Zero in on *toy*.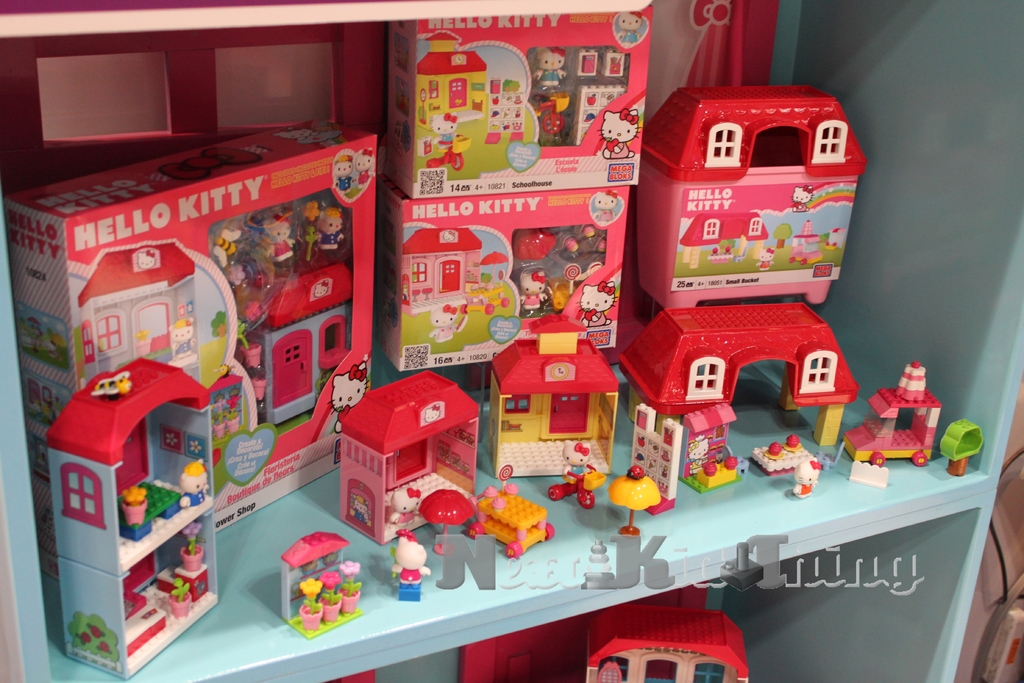
Zeroed in: [530, 44, 564, 89].
